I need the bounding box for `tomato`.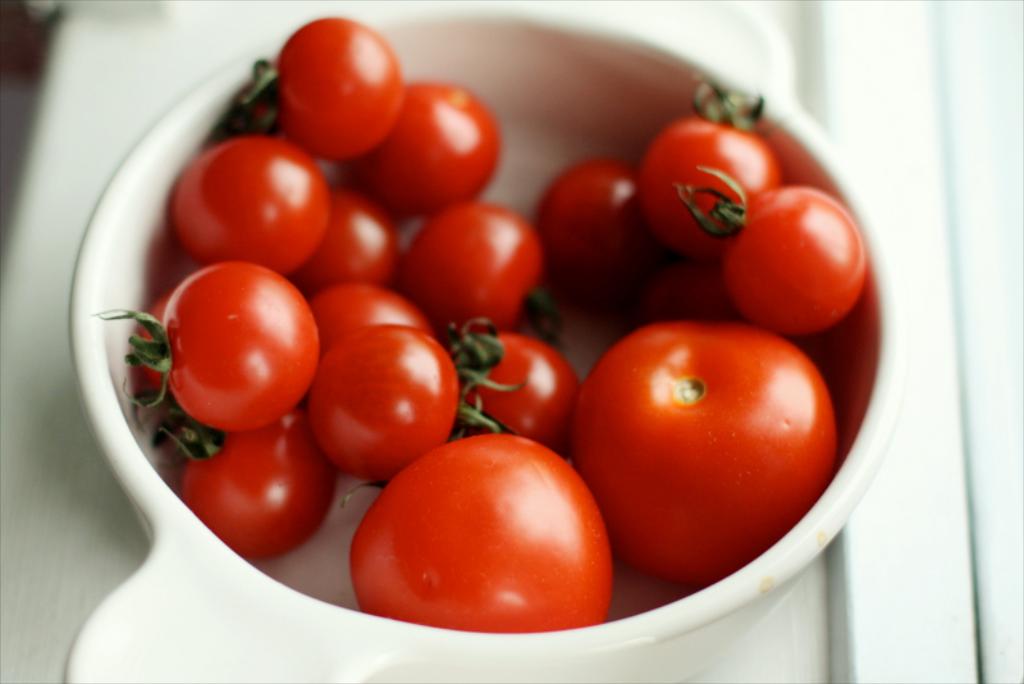
Here it is: 168, 132, 317, 269.
